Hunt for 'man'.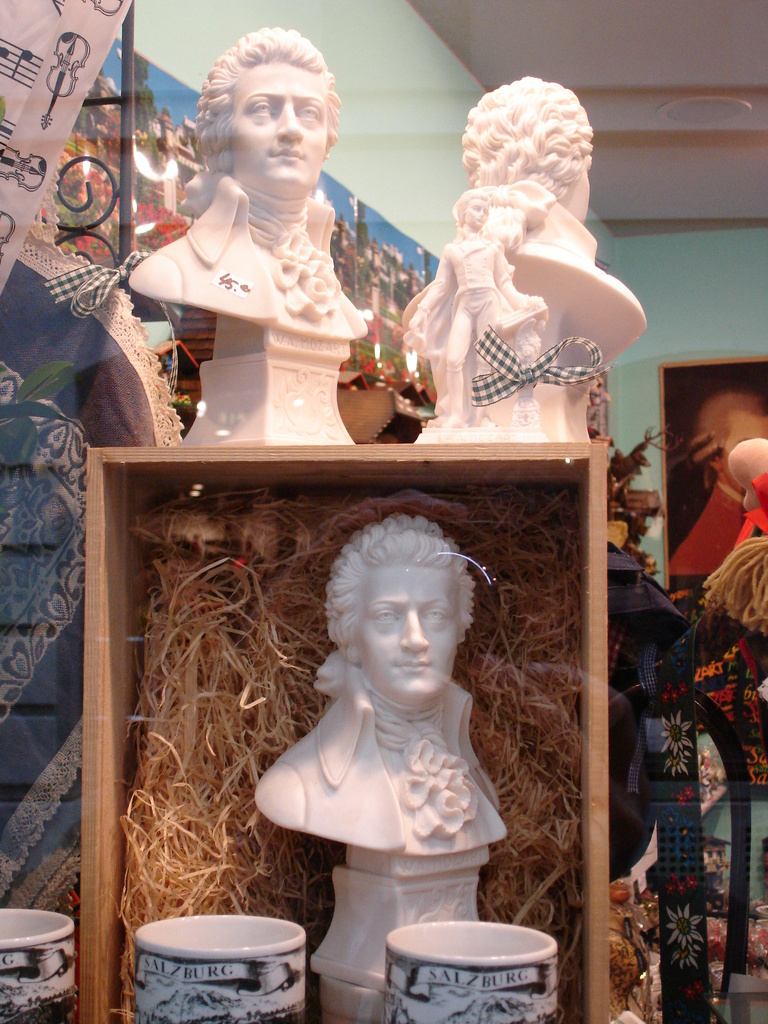
Hunted down at detection(406, 195, 541, 429).
